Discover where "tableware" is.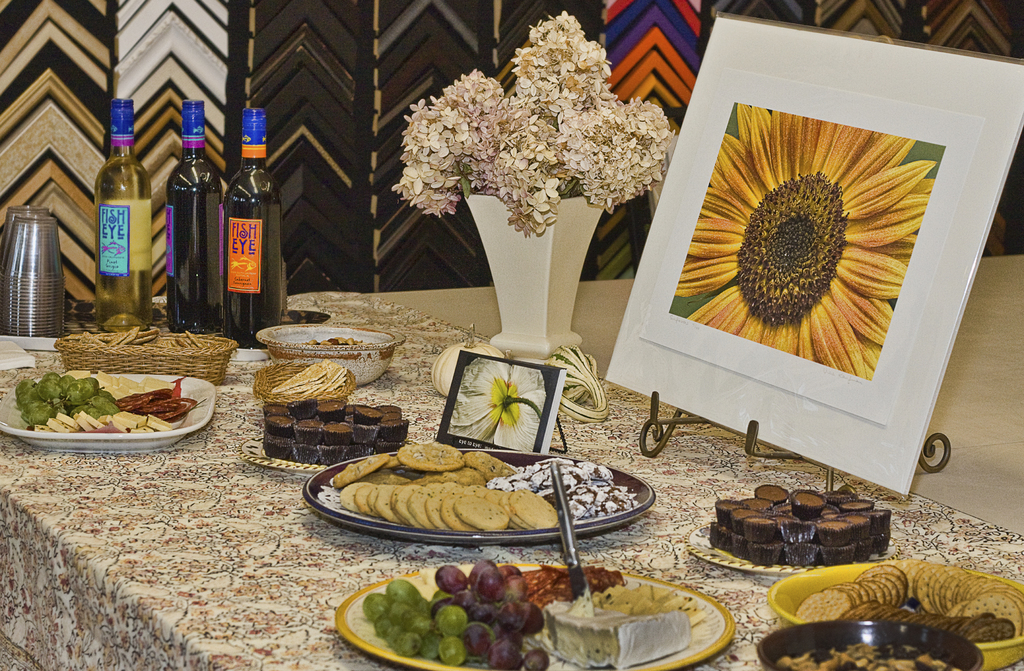
Discovered at [left=235, top=430, right=412, bottom=481].
